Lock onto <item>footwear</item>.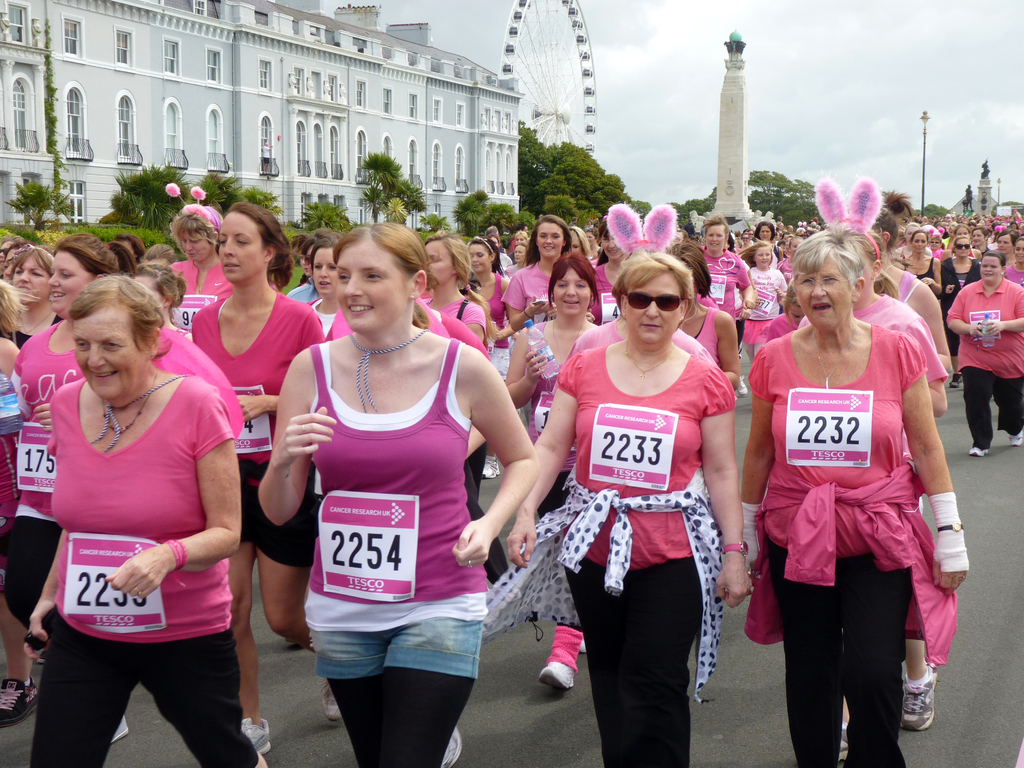
Locked: bbox=(1006, 426, 1023, 444).
